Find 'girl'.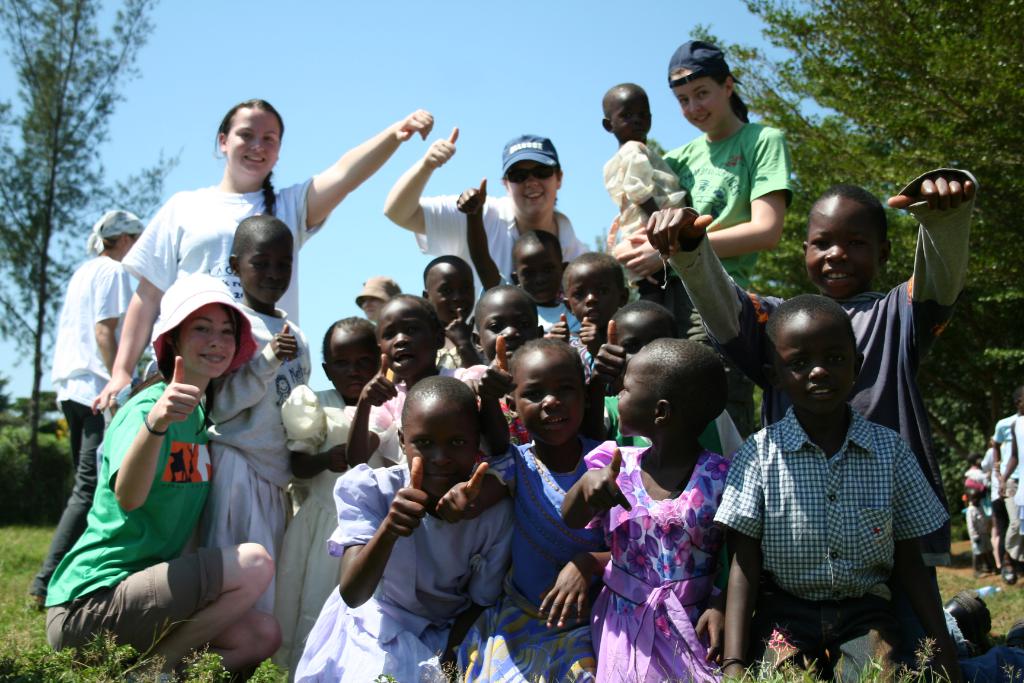
box(606, 33, 791, 442).
